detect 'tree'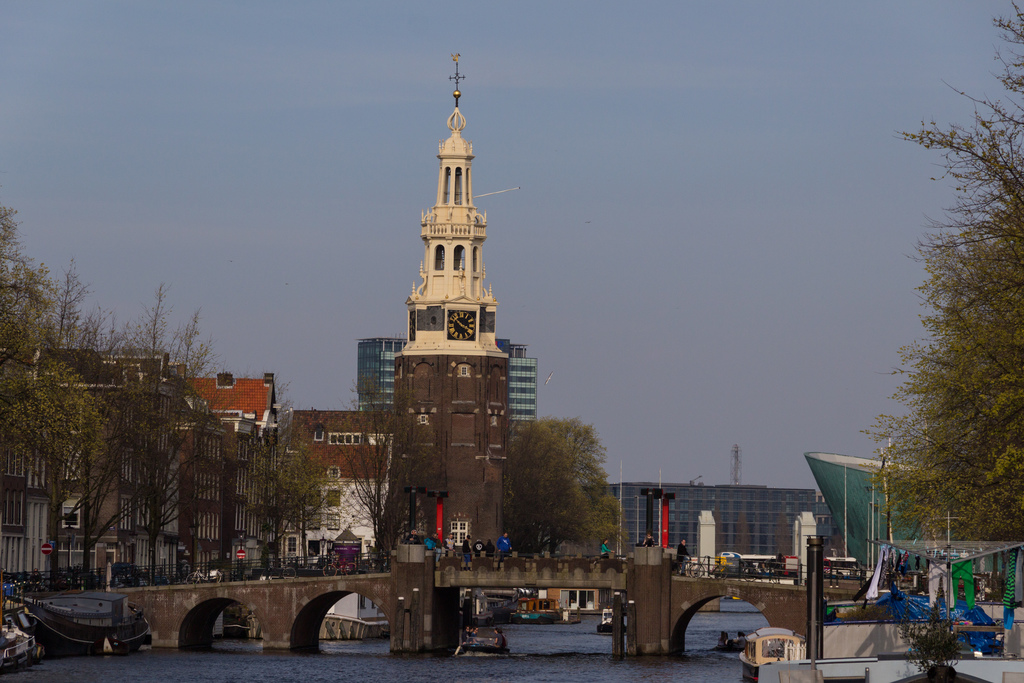
<bbox>61, 325, 147, 598</bbox>
